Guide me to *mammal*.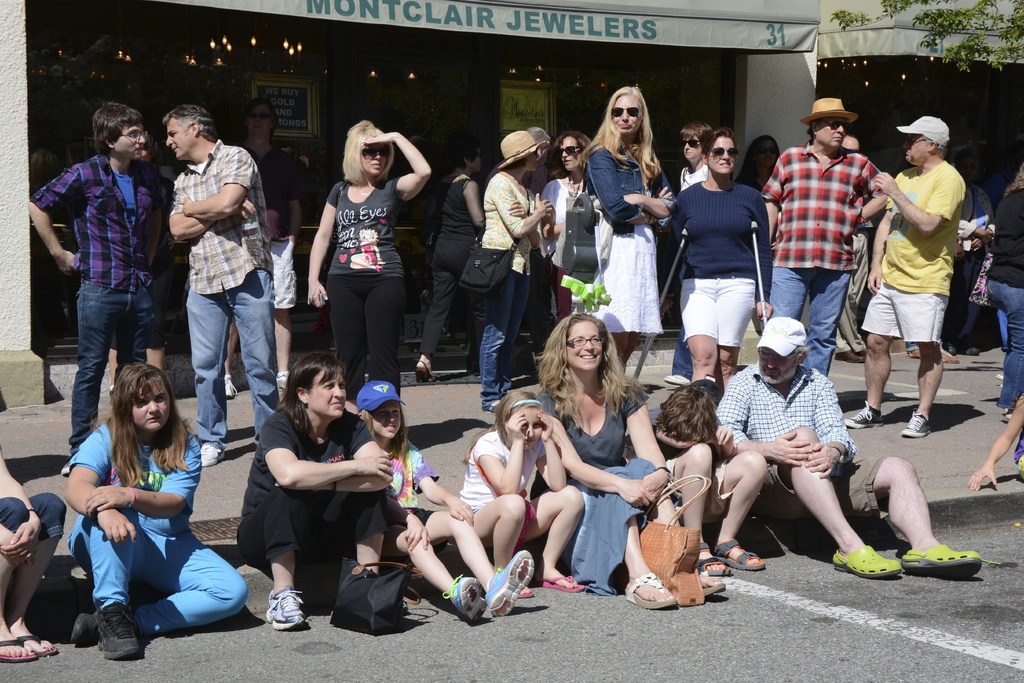
Guidance: {"x1": 475, "y1": 129, "x2": 556, "y2": 409}.
